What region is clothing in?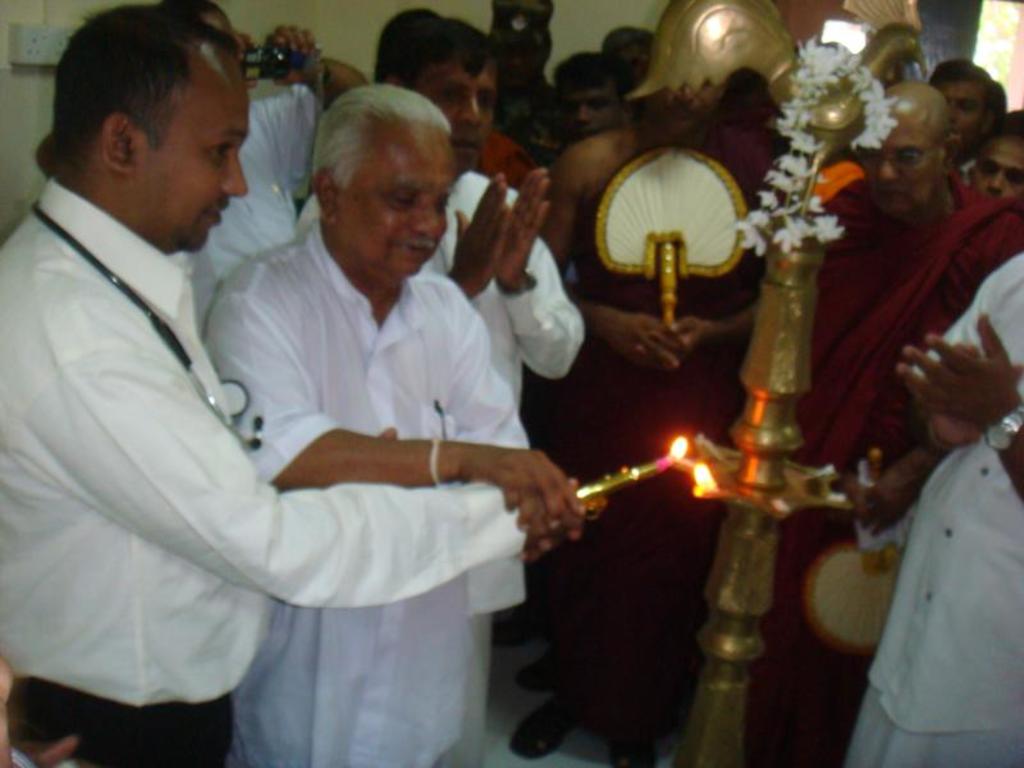
{"x1": 778, "y1": 178, "x2": 1023, "y2": 764}.
